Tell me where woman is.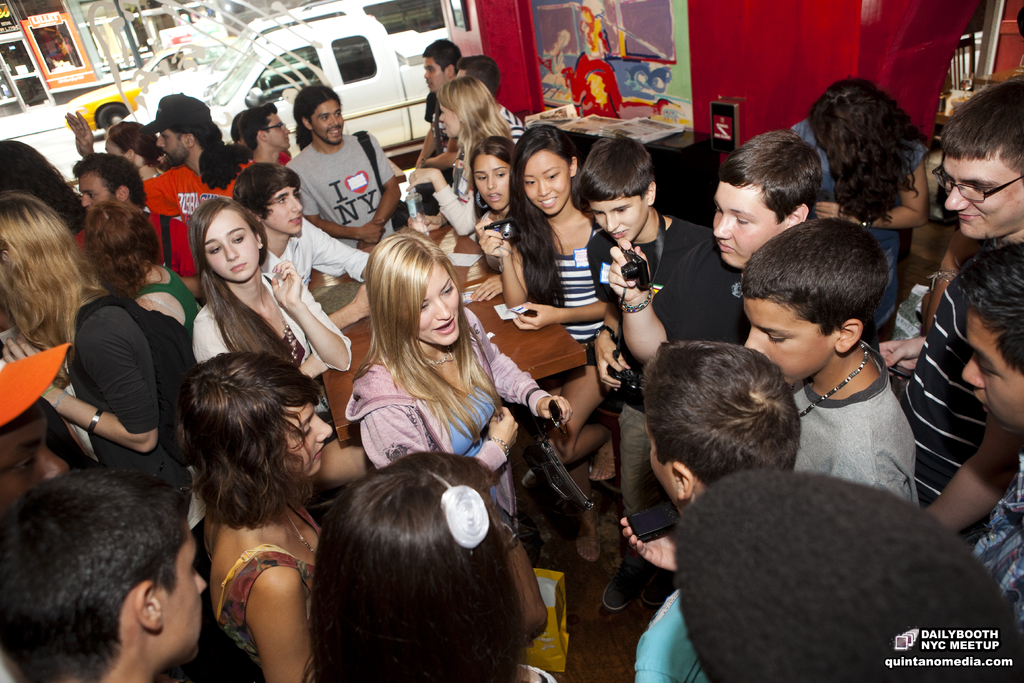
woman is at (788,80,930,334).
